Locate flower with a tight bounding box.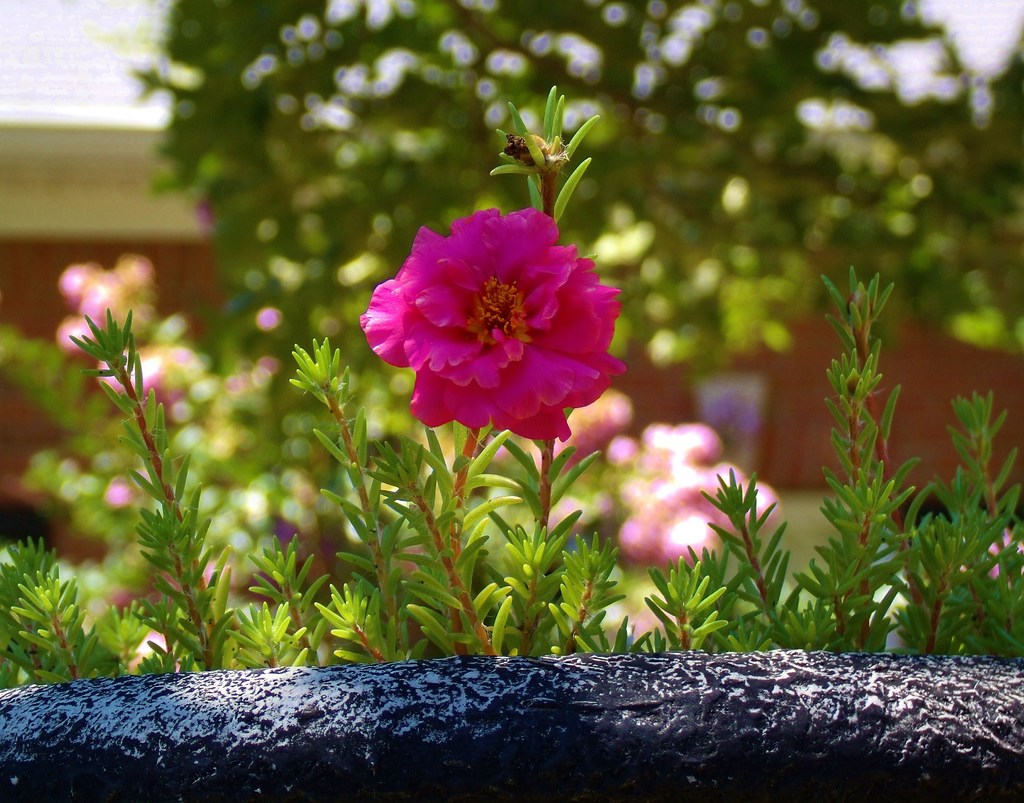
detection(362, 189, 620, 451).
